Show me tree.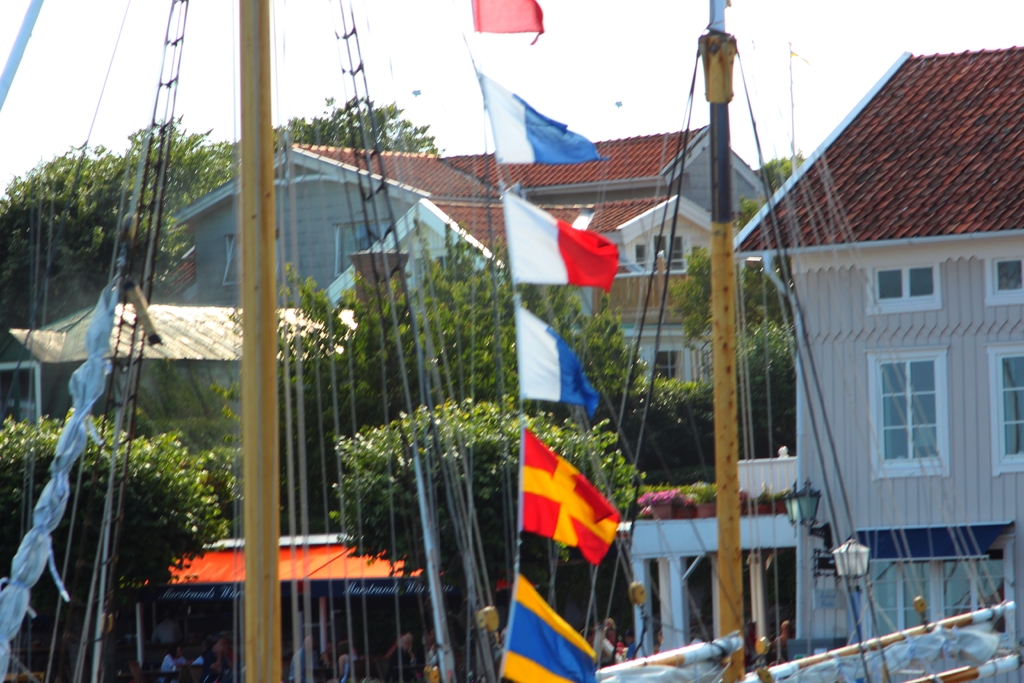
tree is here: Rect(675, 201, 794, 456).
